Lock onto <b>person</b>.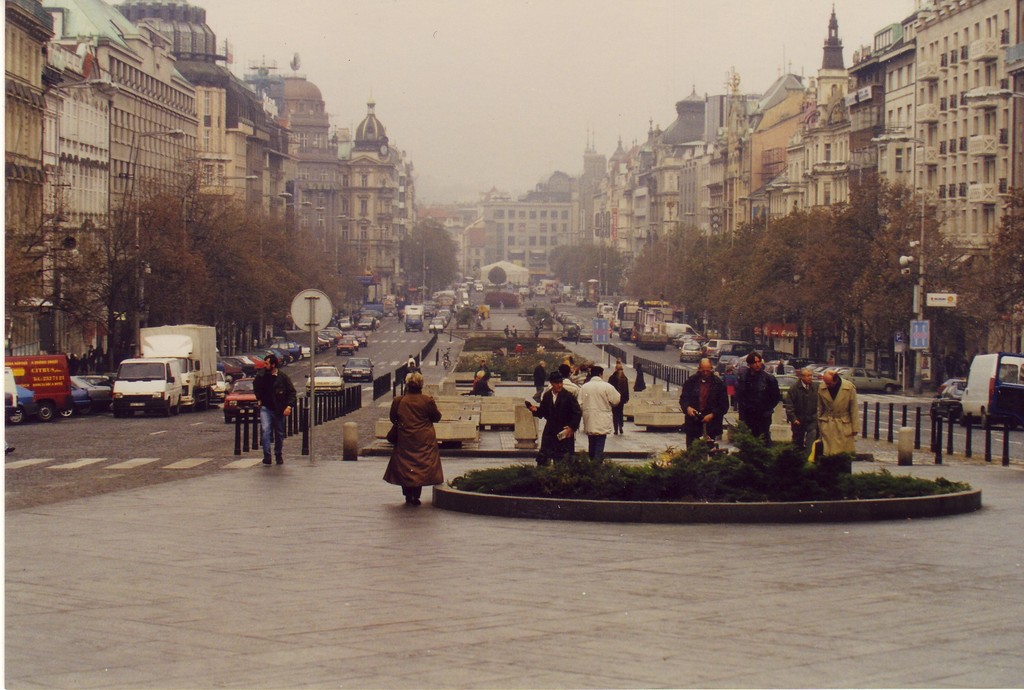
Locked: <region>573, 367, 639, 480</region>.
